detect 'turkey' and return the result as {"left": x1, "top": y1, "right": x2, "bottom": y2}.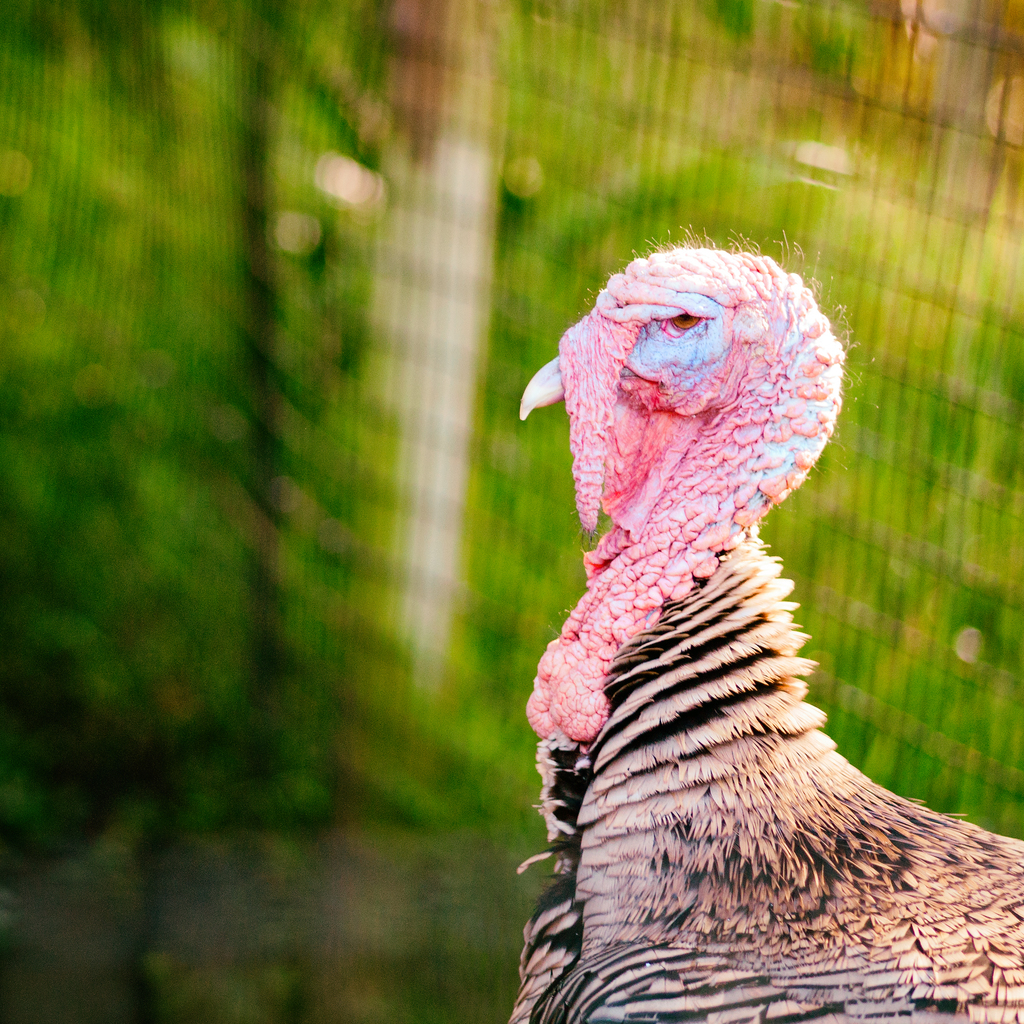
{"left": 502, "top": 221, "right": 1023, "bottom": 1023}.
